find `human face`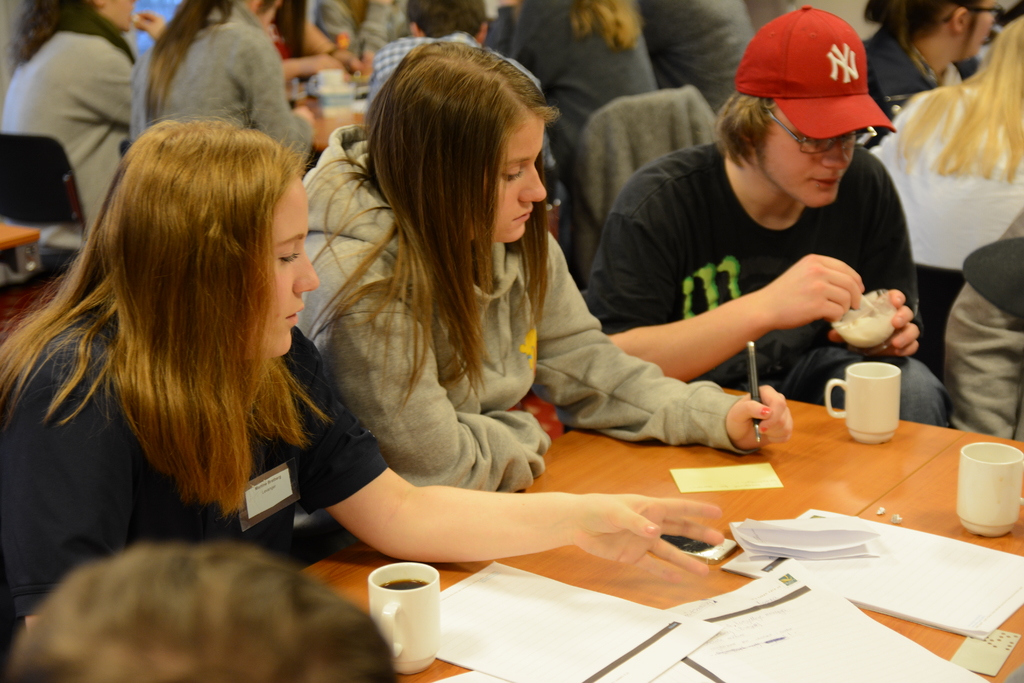
958/0/996/58
